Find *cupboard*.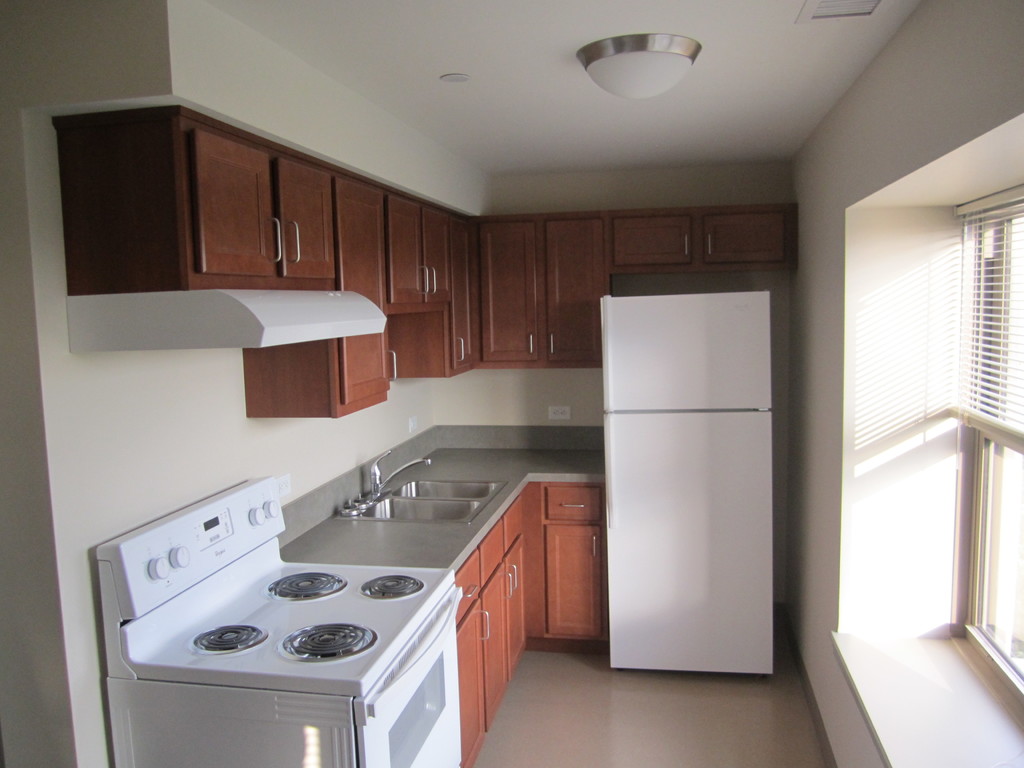
left=52, top=111, right=804, bottom=440.
